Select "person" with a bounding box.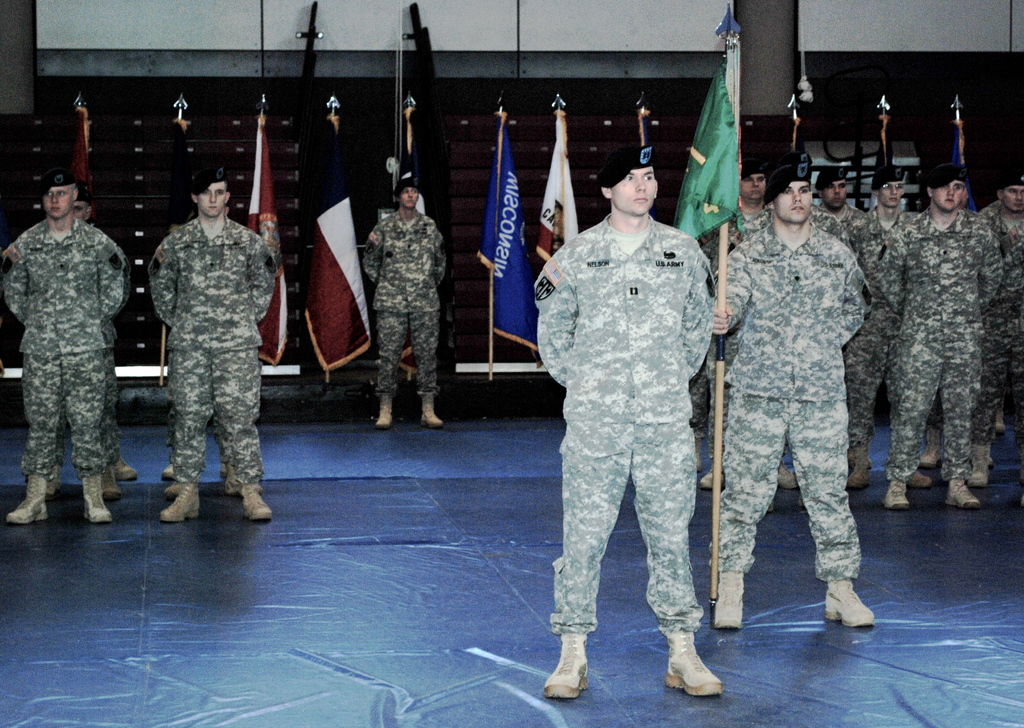
[left=847, top=166, right=929, bottom=491].
